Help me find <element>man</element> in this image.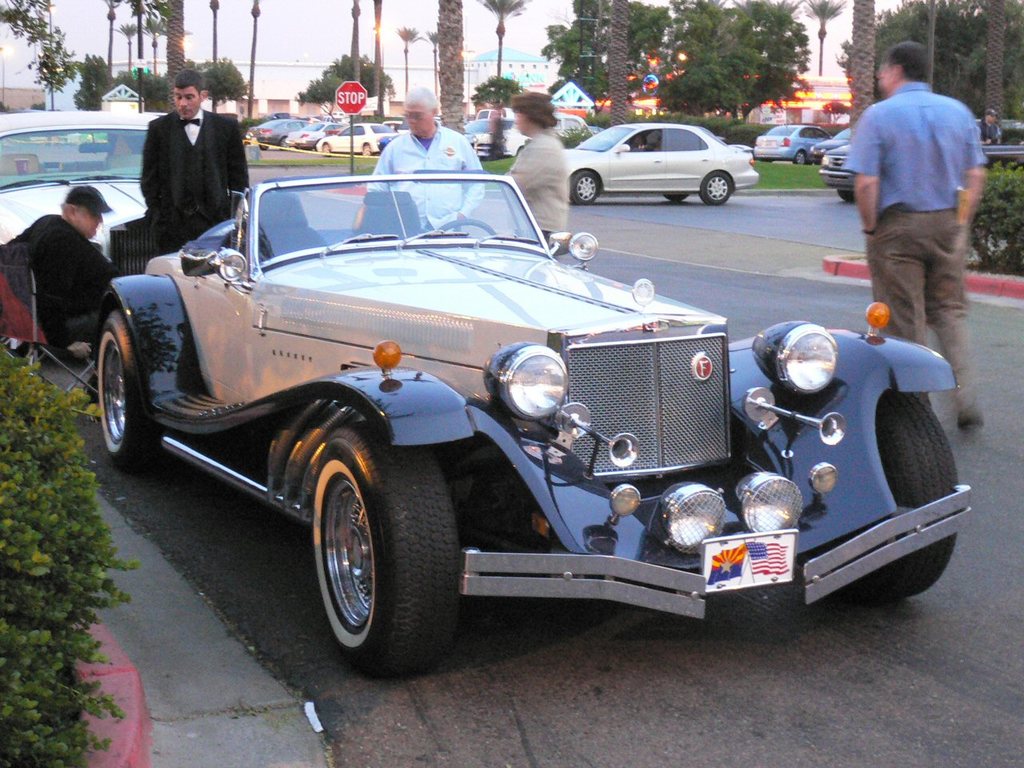
Found it: bbox=[9, 183, 122, 415].
